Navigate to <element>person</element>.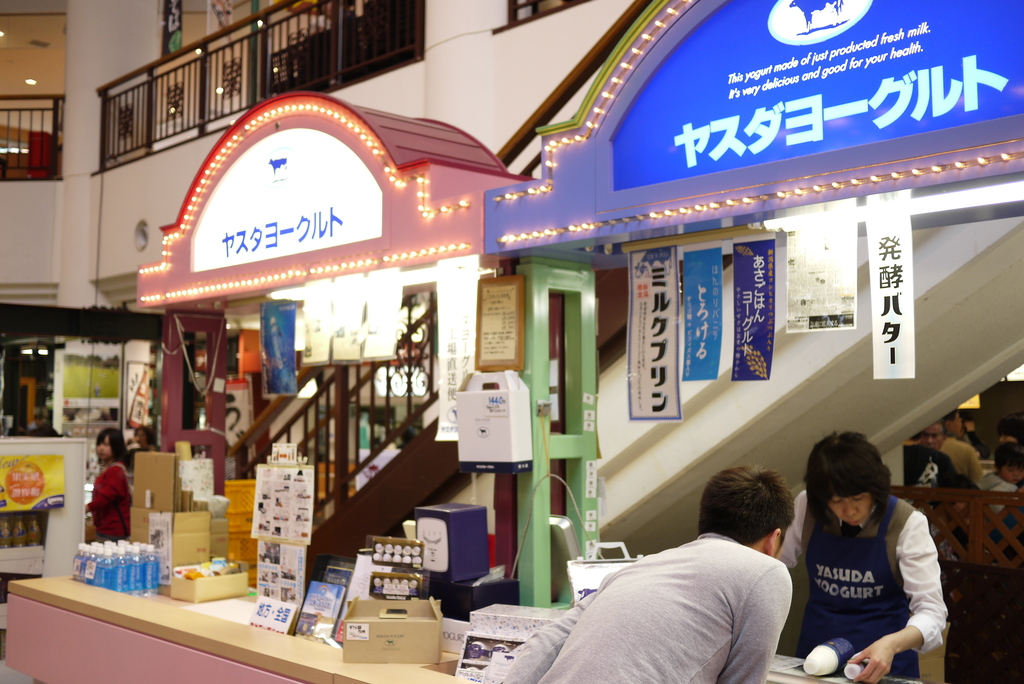
Navigation target: locate(934, 410, 981, 484).
